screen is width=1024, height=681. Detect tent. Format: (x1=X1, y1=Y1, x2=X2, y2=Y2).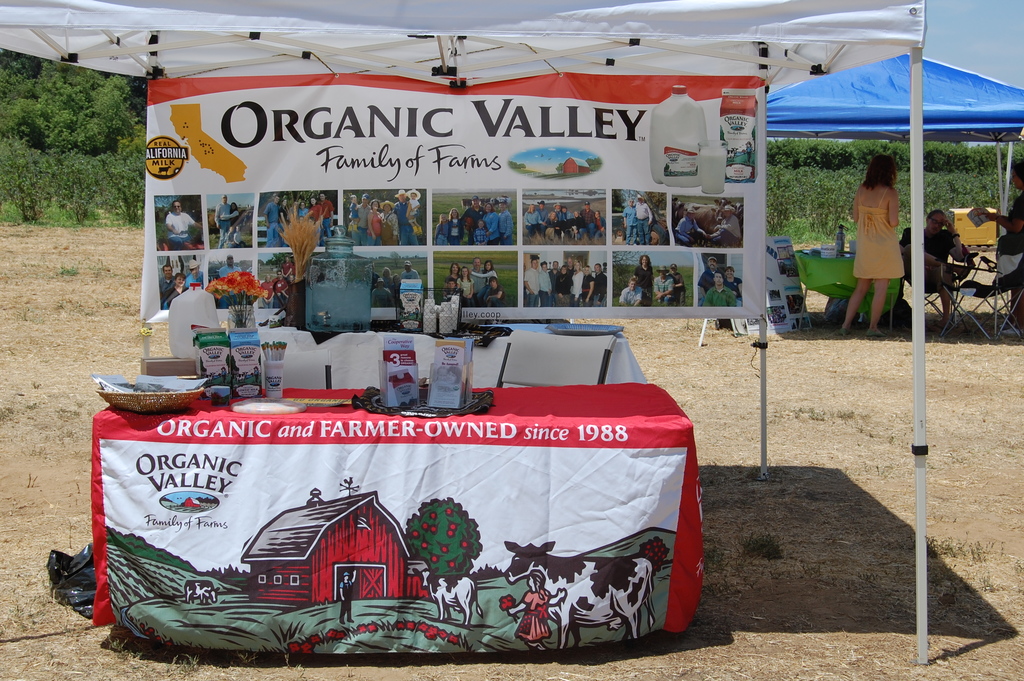
(x1=769, y1=0, x2=950, y2=655).
